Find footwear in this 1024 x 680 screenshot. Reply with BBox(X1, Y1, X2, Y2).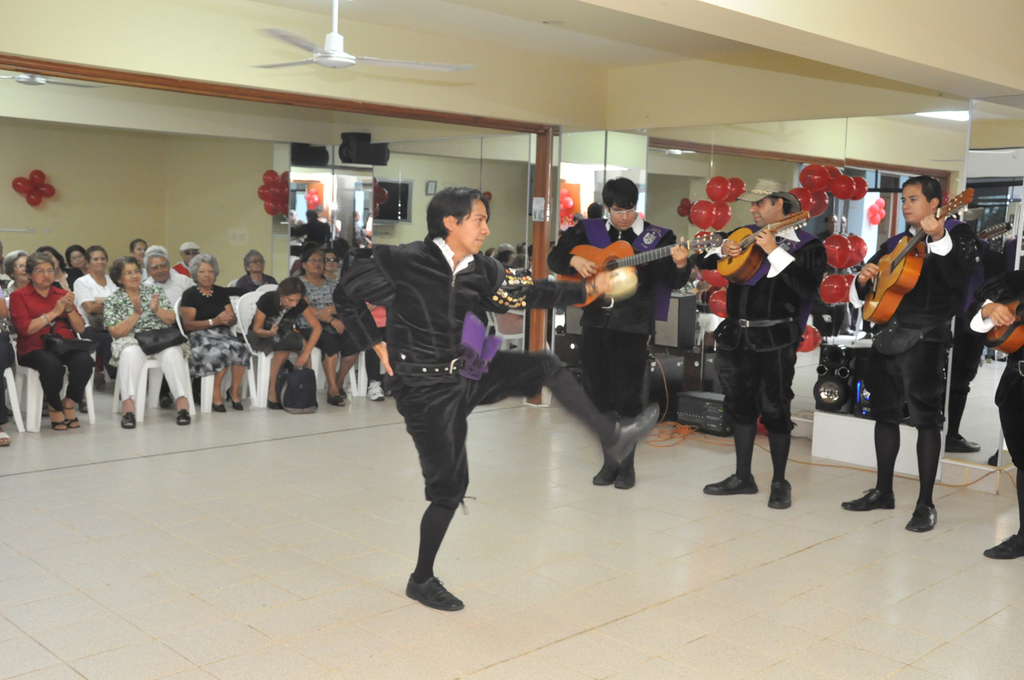
BBox(701, 472, 758, 495).
